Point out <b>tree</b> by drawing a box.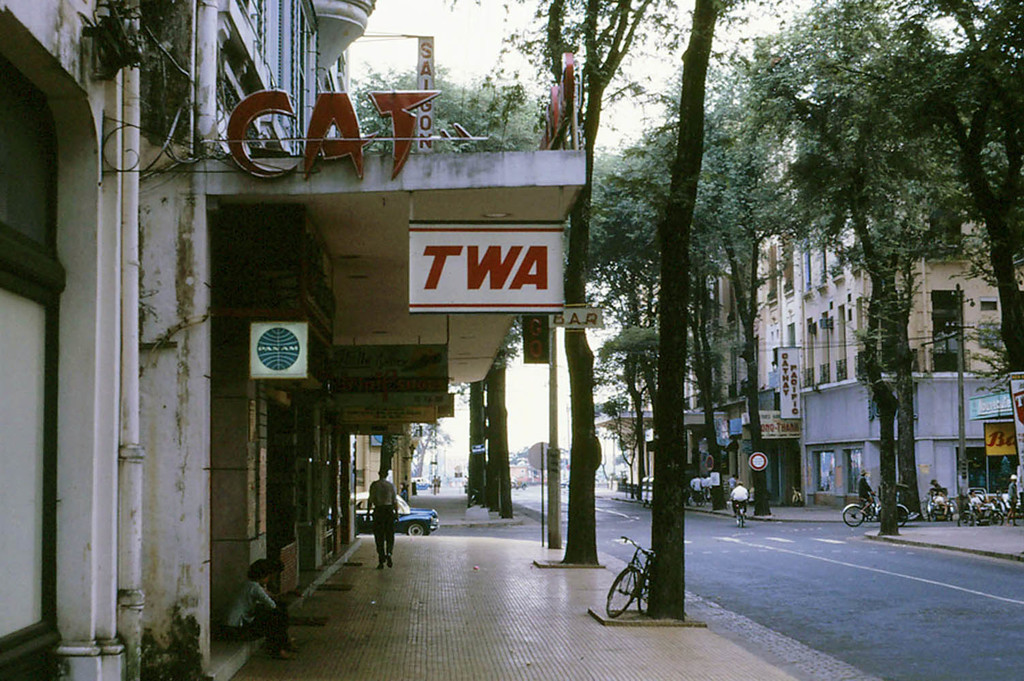
[352, 67, 506, 524].
